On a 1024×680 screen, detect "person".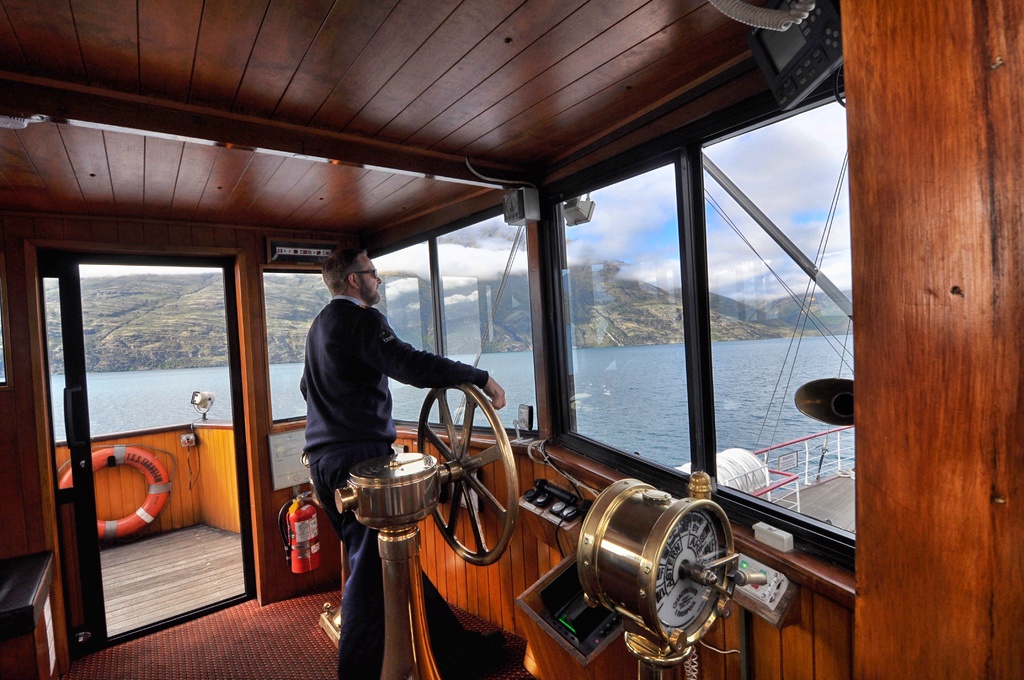
[276,238,511,679].
